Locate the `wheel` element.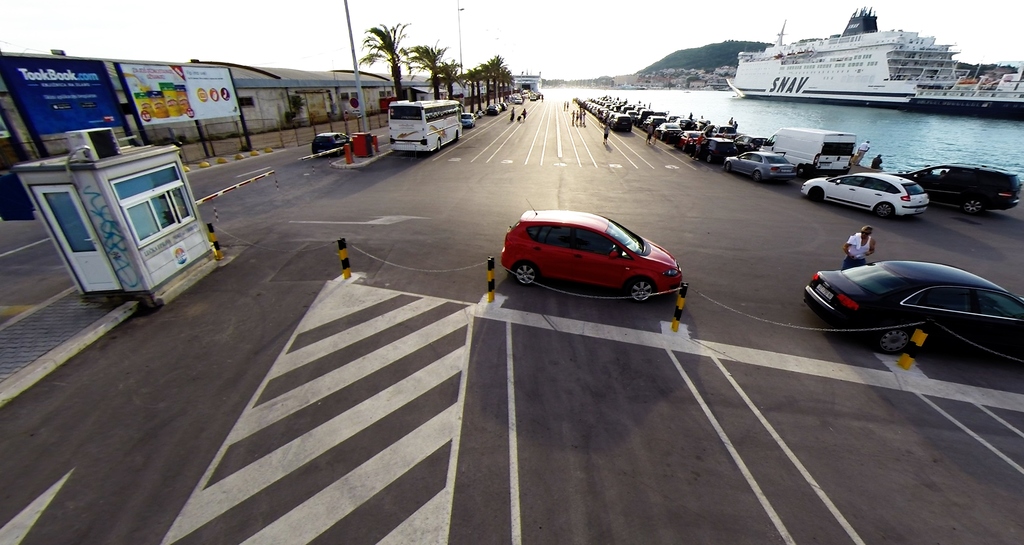
Element bbox: select_region(727, 162, 733, 171).
